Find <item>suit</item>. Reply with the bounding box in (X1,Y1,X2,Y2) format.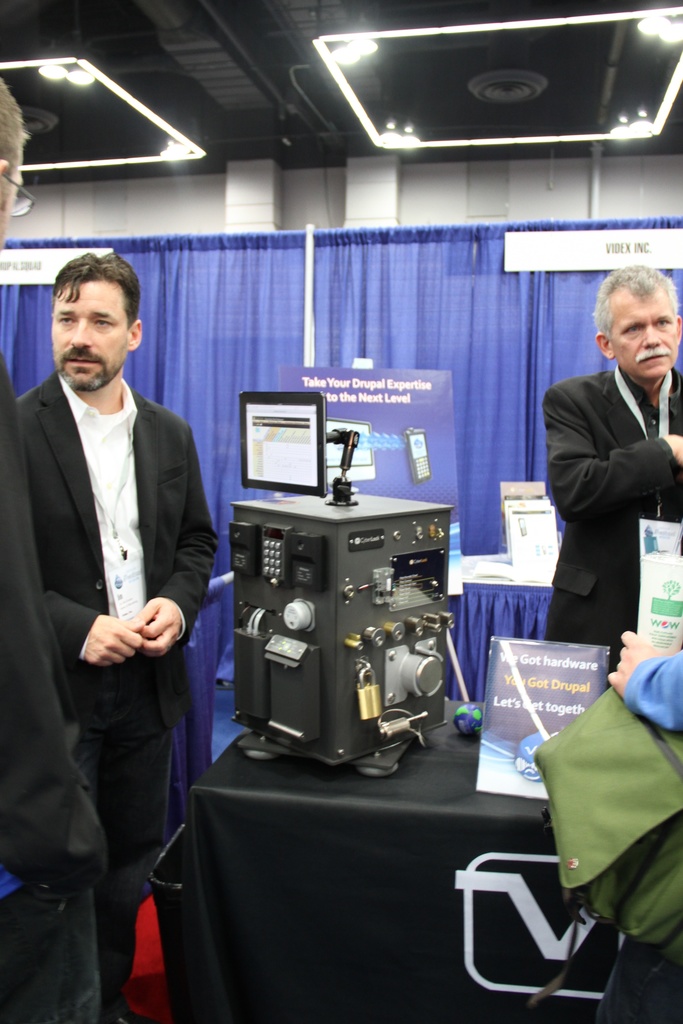
(3,370,218,1023).
